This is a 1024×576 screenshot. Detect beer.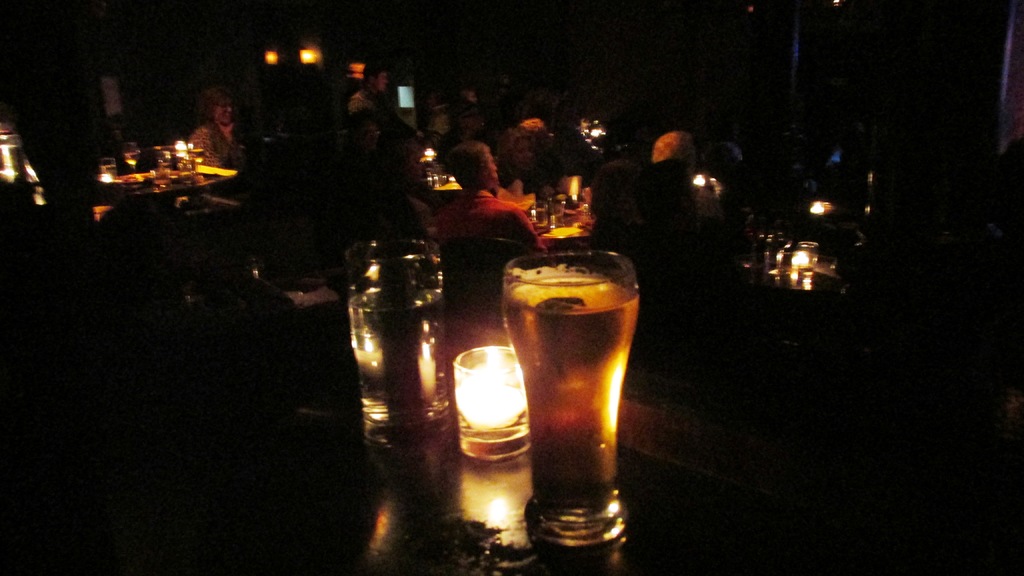
bbox=[486, 271, 636, 531].
